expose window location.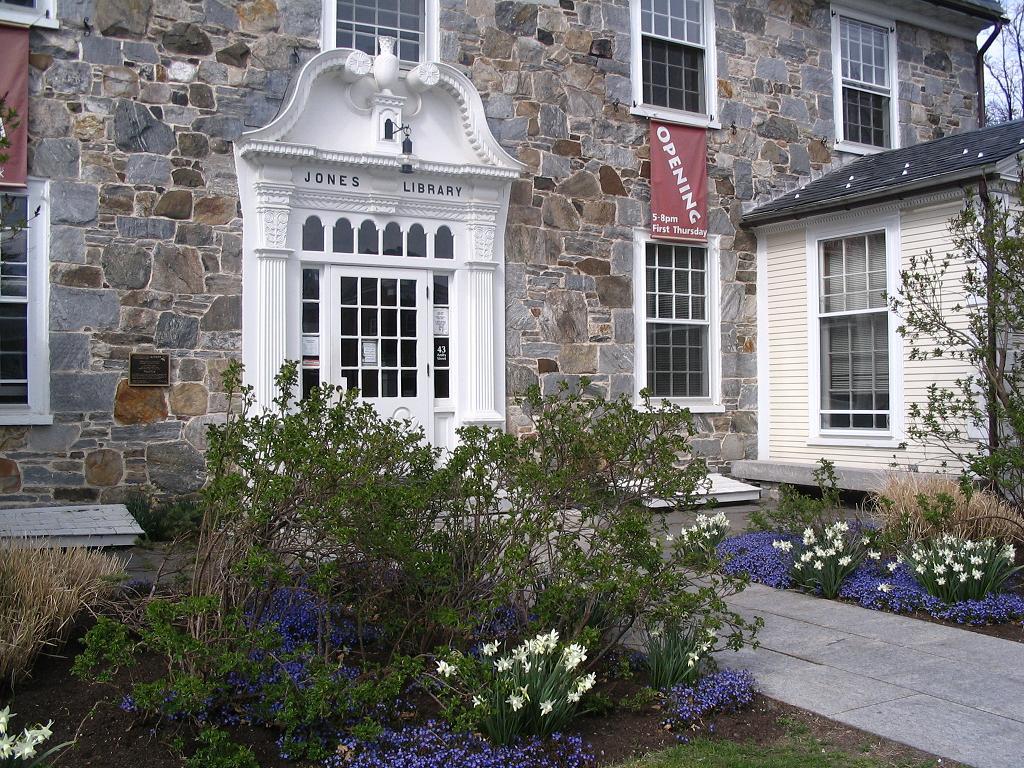
Exposed at bbox=(811, 206, 892, 439).
